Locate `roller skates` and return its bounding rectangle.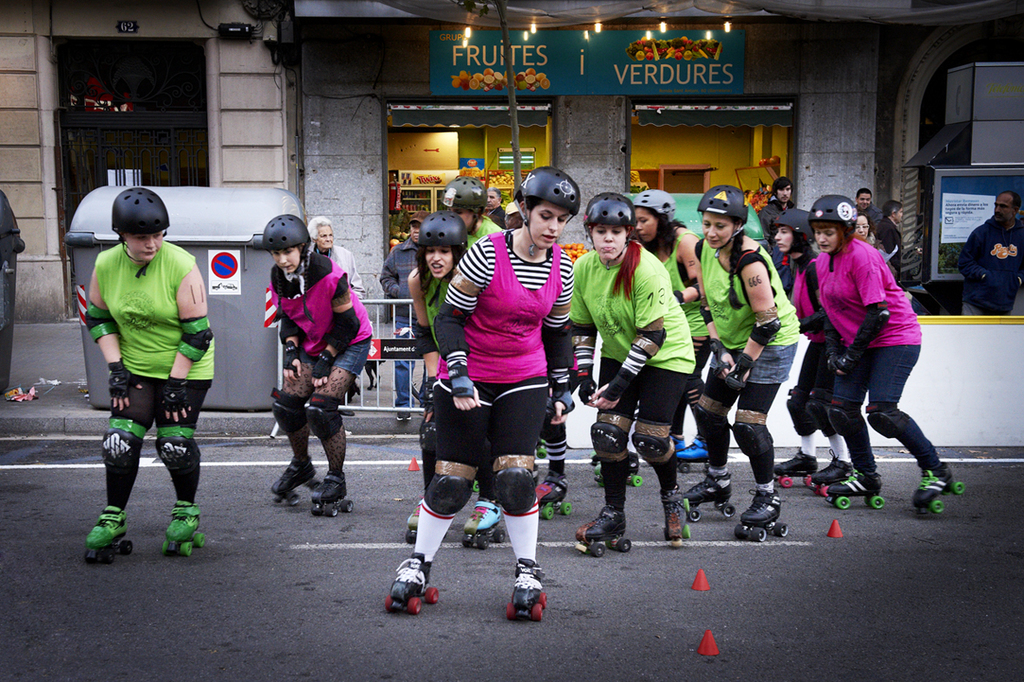
Rect(501, 558, 548, 621).
